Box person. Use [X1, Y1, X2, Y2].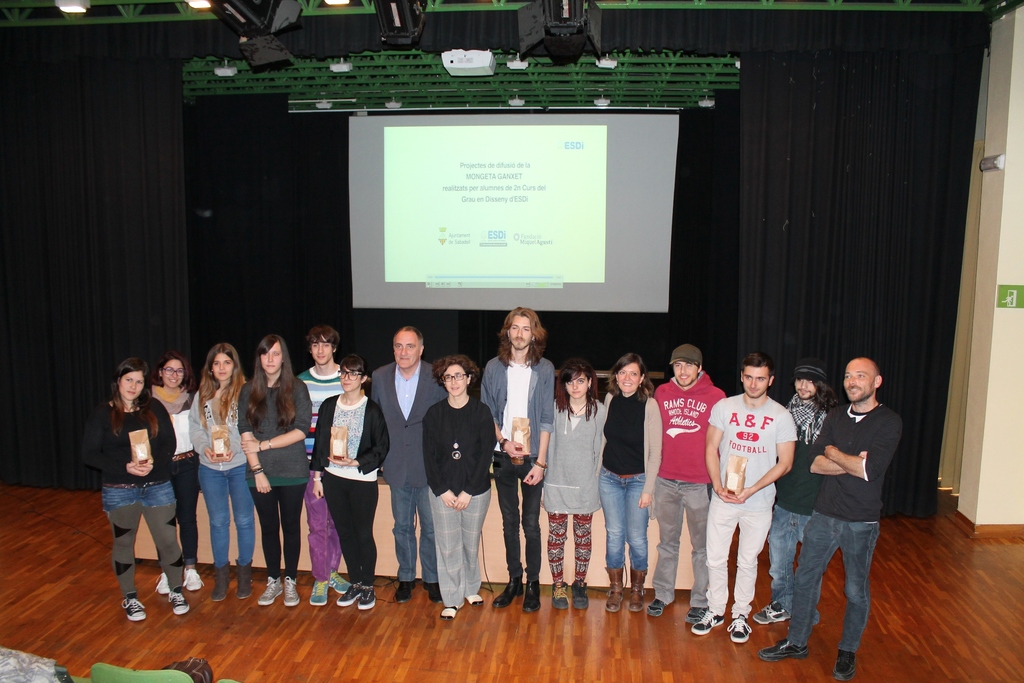
[191, 333, 257, 603].
